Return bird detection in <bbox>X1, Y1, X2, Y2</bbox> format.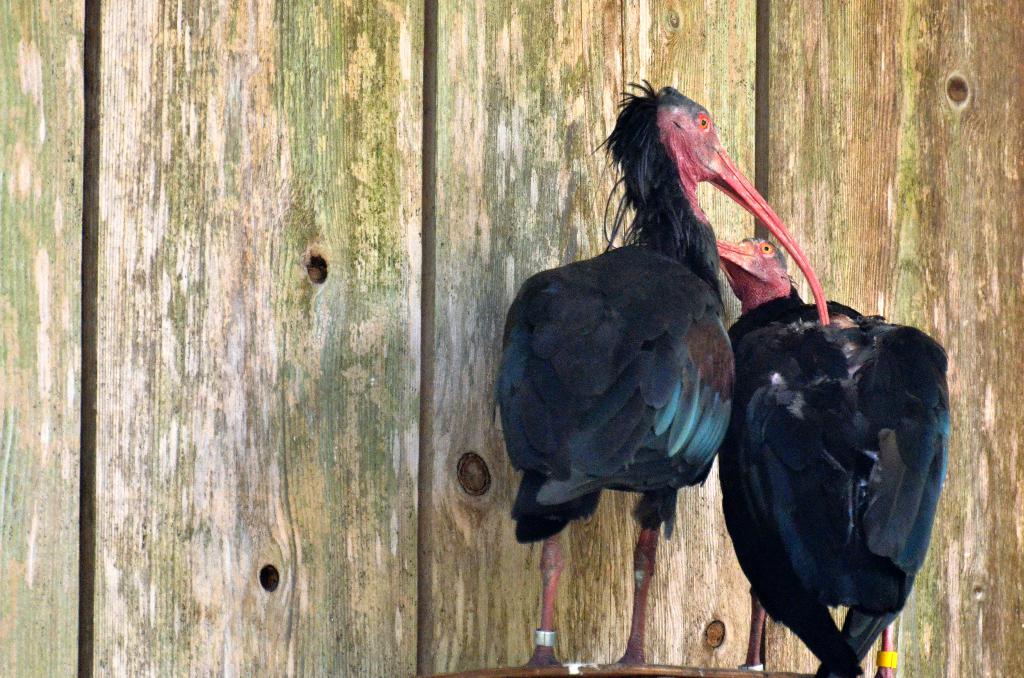
<bbox>714, 234, 952, 677</bbox>.
